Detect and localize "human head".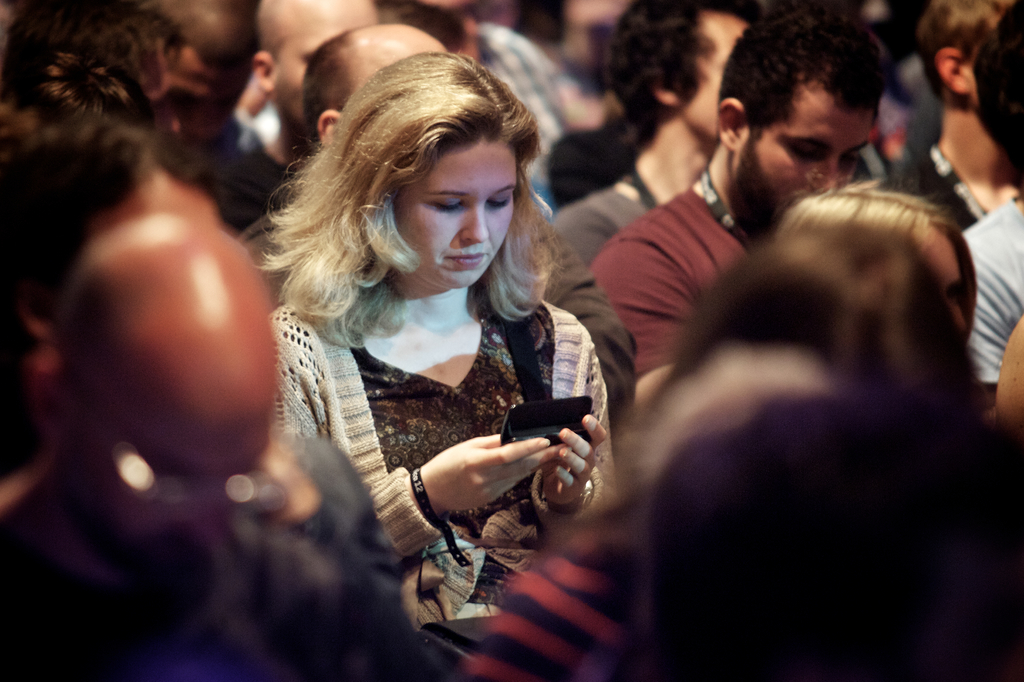
Localized at bbox(31, 219, 289, 525).
